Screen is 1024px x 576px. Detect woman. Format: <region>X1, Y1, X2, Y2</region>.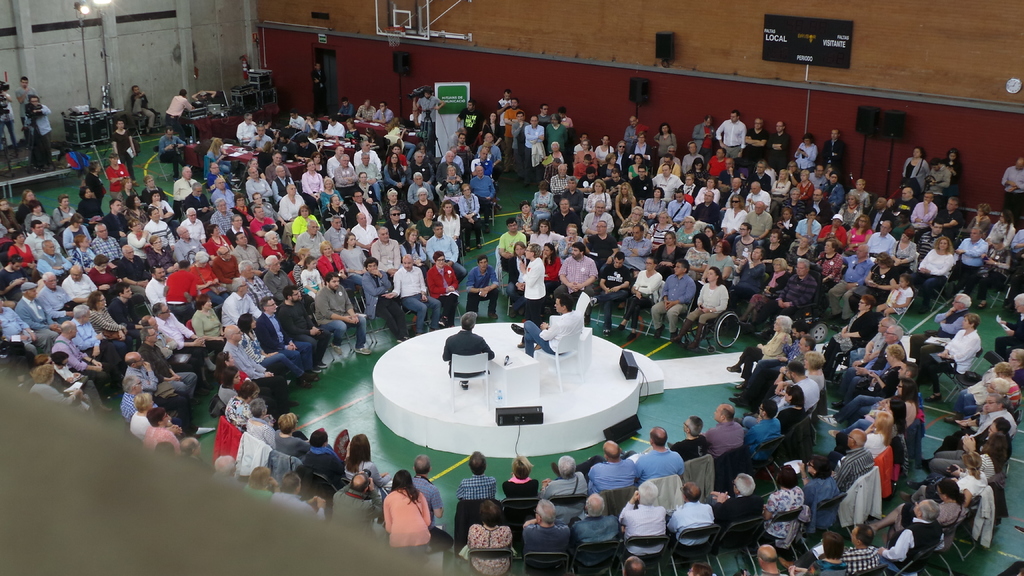
<region>534, 136, 569, 186</region>.
